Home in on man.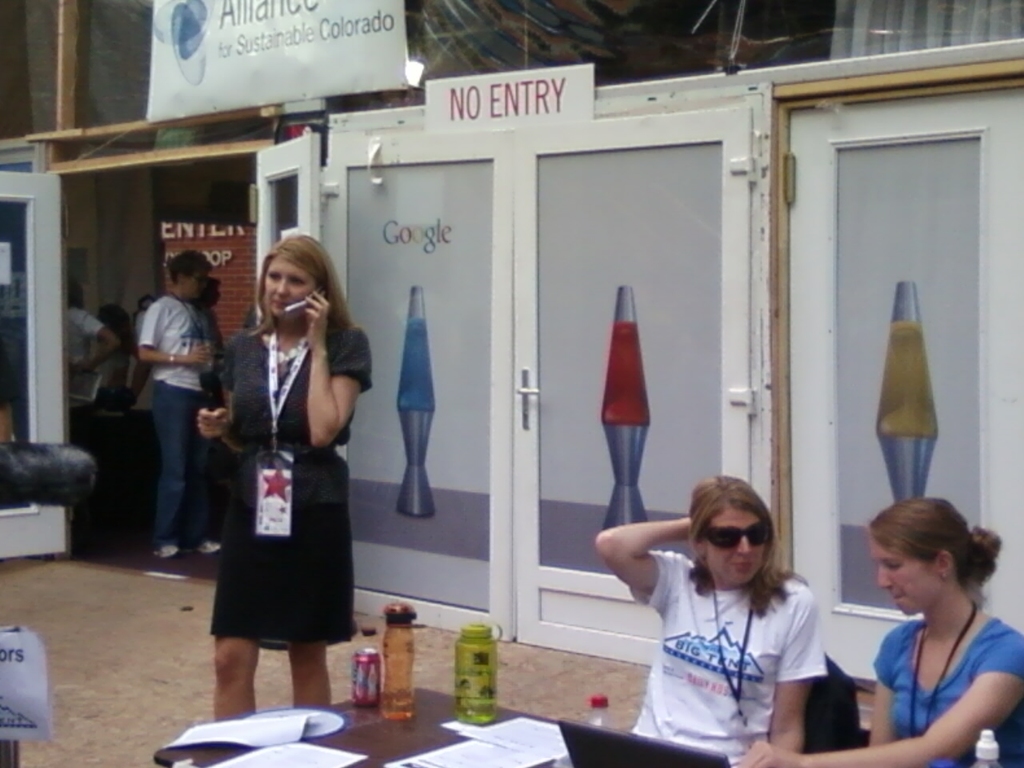
Homed in at {"x1": 111, "y1": 244, "x2": 218, "y2": 546}.
